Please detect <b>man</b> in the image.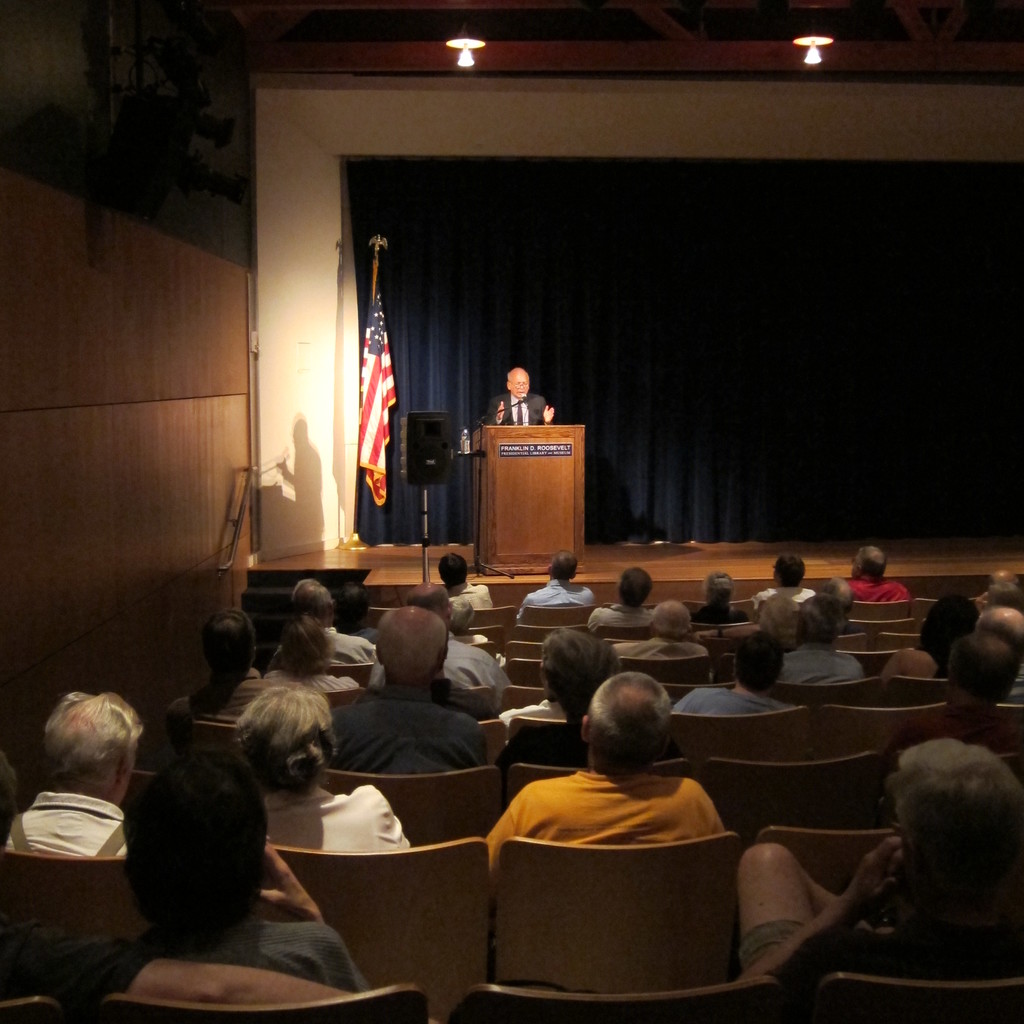
Rect(161, 612, 270, 749).
